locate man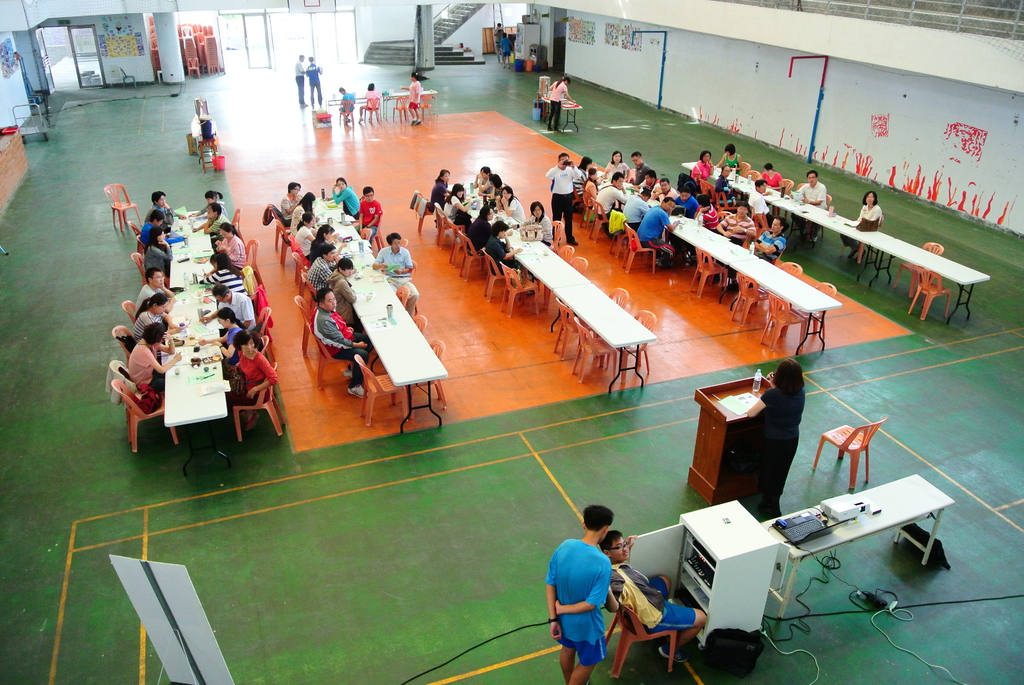
x1=608, y1=533, x2=703, y2=663
